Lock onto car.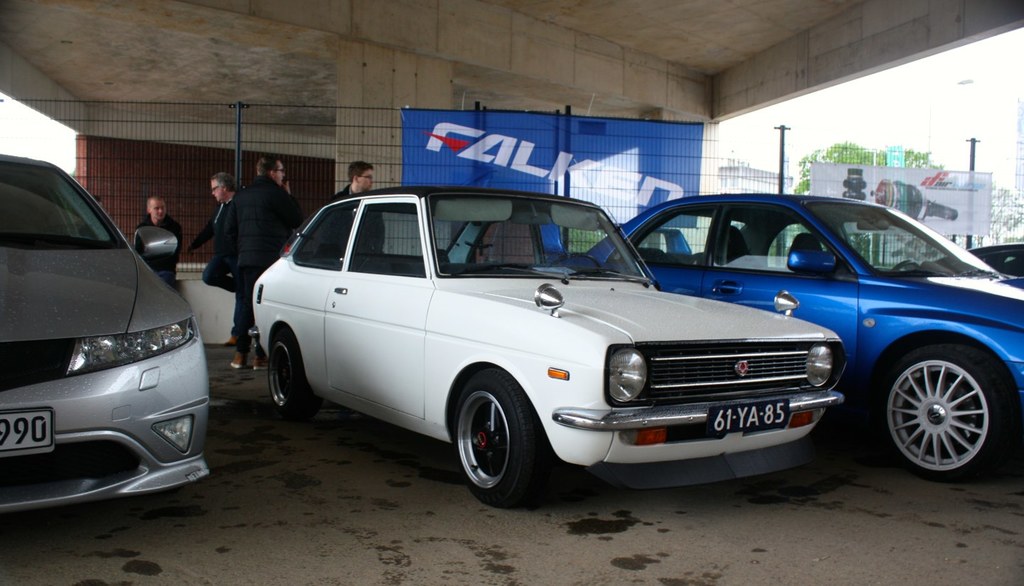
Locked: (left=907, top=243, right=1023, bottom=277).
